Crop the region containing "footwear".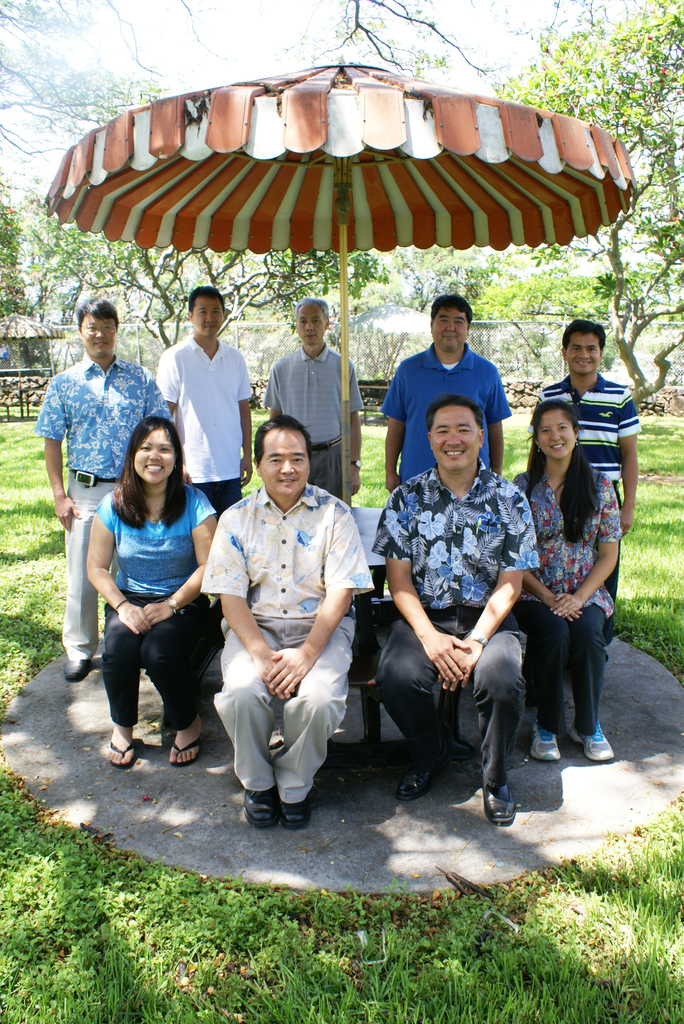
Crop region: [left=105, top=739, right=139, bottom=771].
